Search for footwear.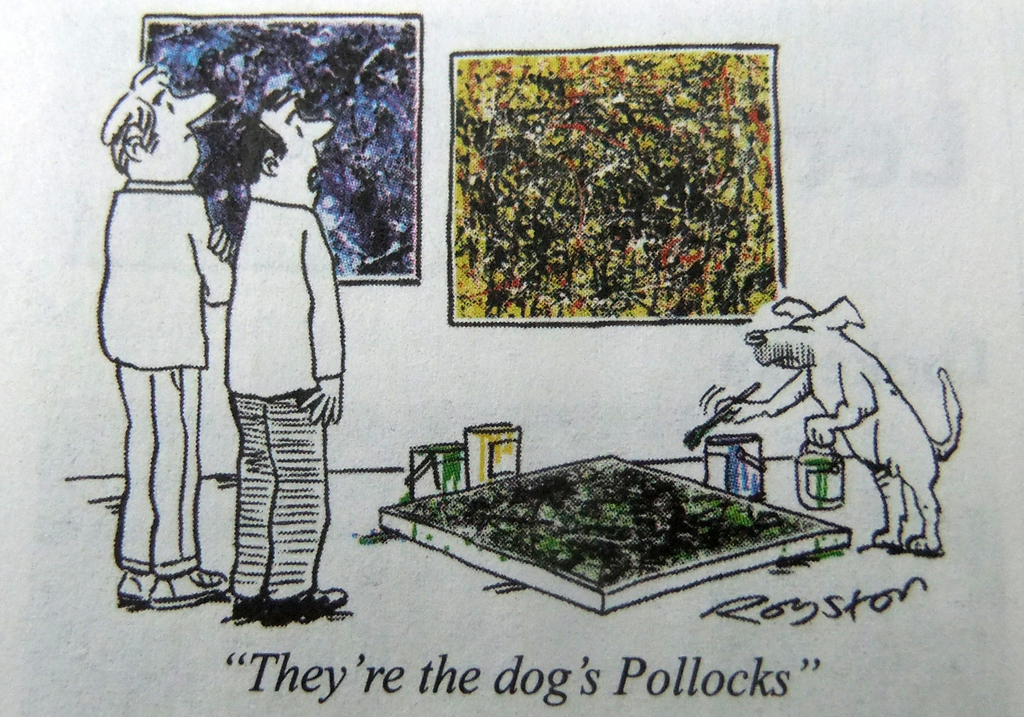
Found at <box>111,573,141,604</box>.
